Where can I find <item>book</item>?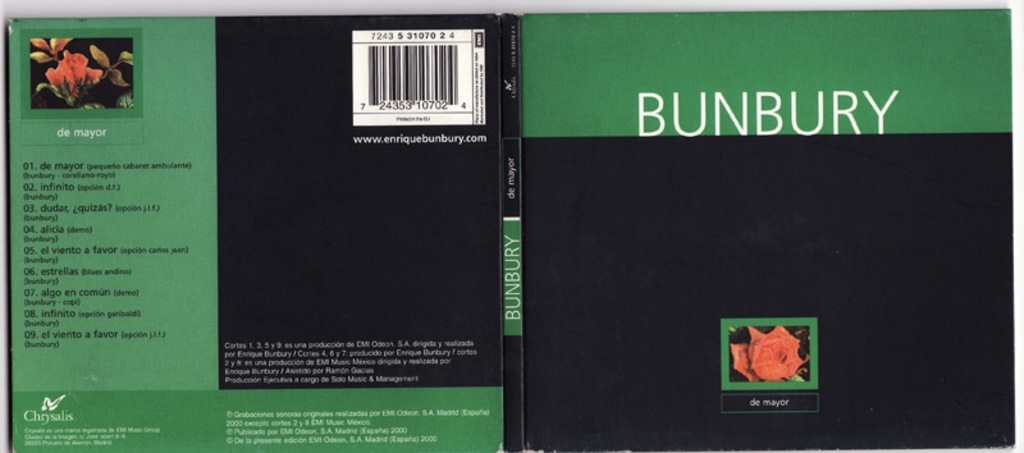
You can find it at 9,6,1023,452.
